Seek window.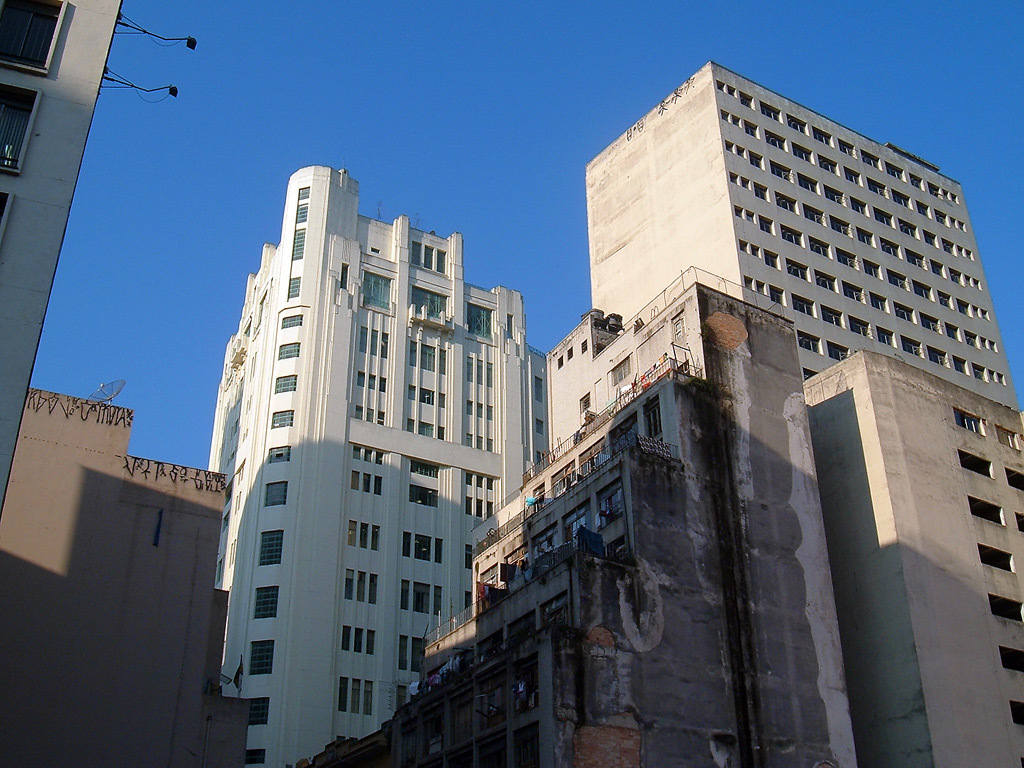
<region>1007, 466, 1023, 488</region>.
